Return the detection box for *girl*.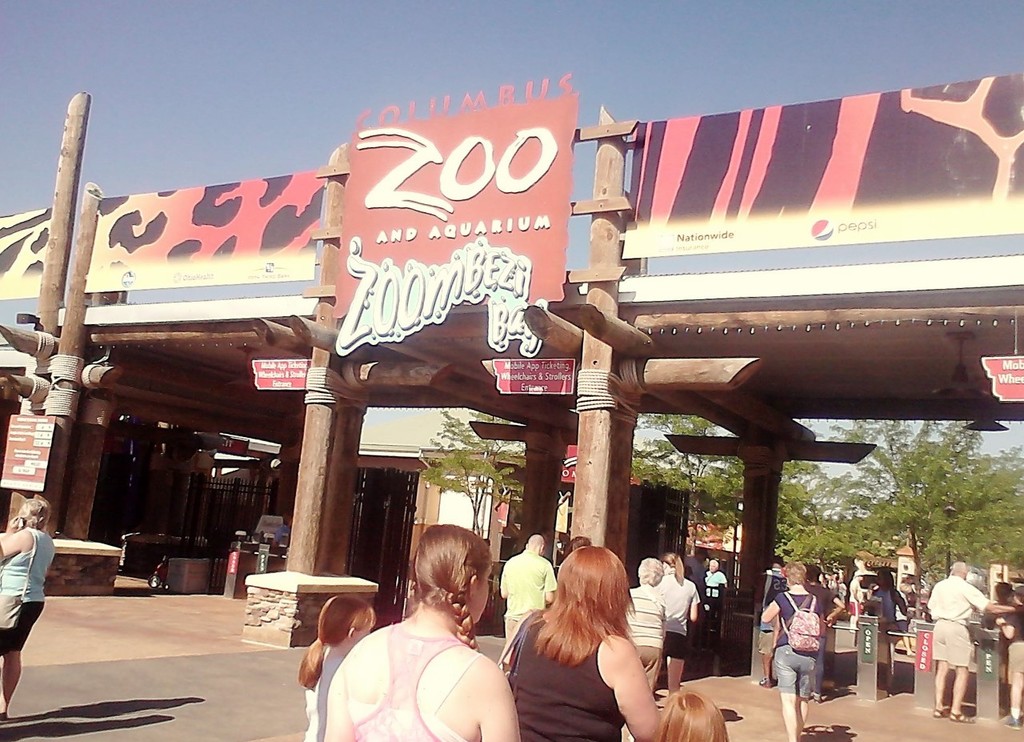
508/540/666/734.
